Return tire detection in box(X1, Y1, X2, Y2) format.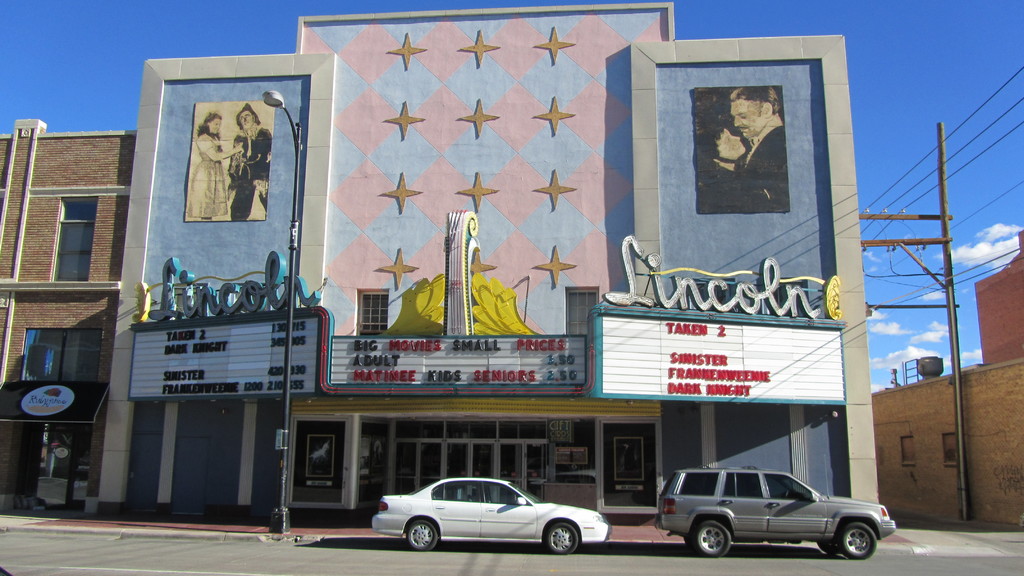
box(692, 520, 733, 559).
